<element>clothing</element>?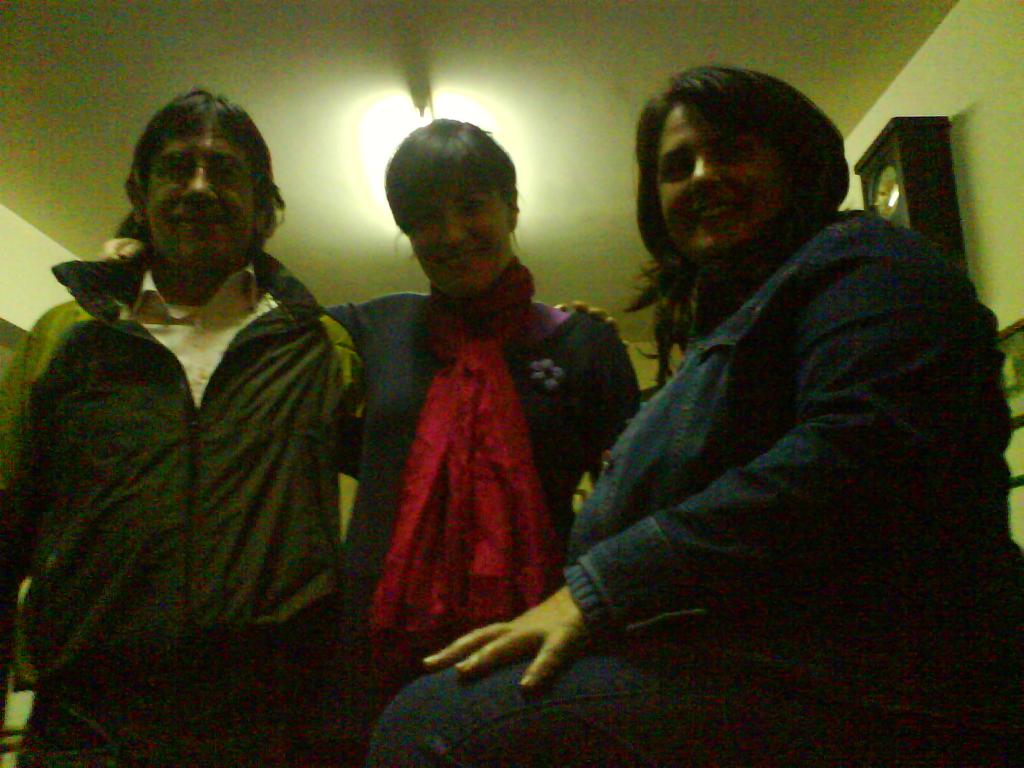
<box>379,660,956,766</box>
